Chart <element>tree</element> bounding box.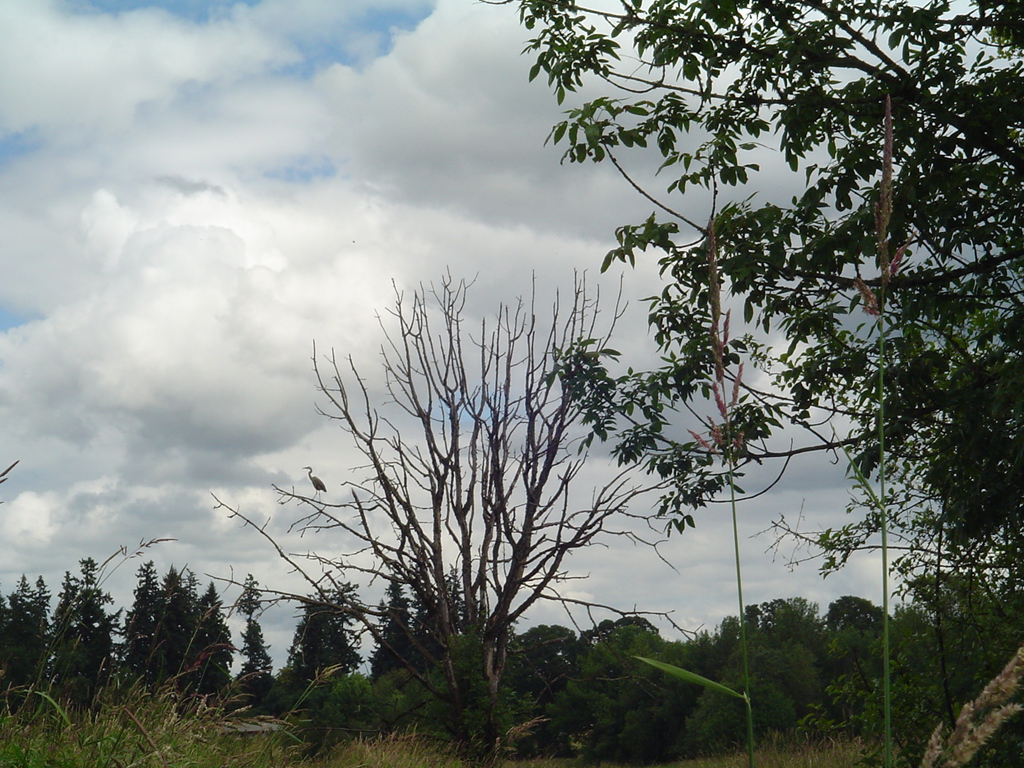
Charted: [44, 557, 118, 706].
